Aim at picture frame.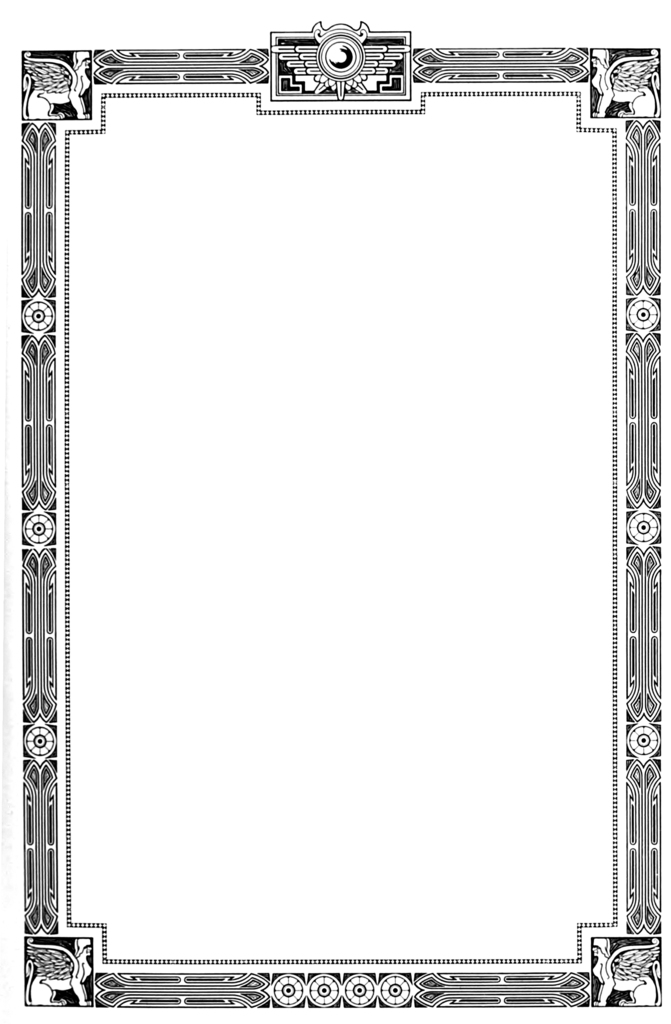
Aimed at (x1=15, y1=8, x2=670, y2=986).
